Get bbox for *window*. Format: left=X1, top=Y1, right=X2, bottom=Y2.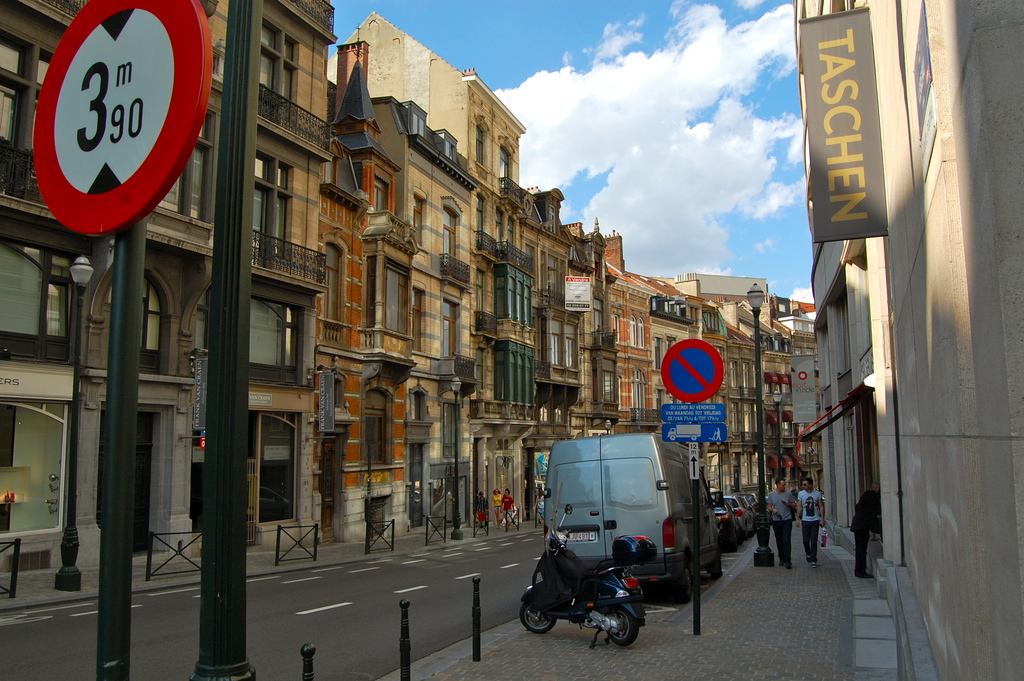
left=0, top=236, right=79, bottom=364.
